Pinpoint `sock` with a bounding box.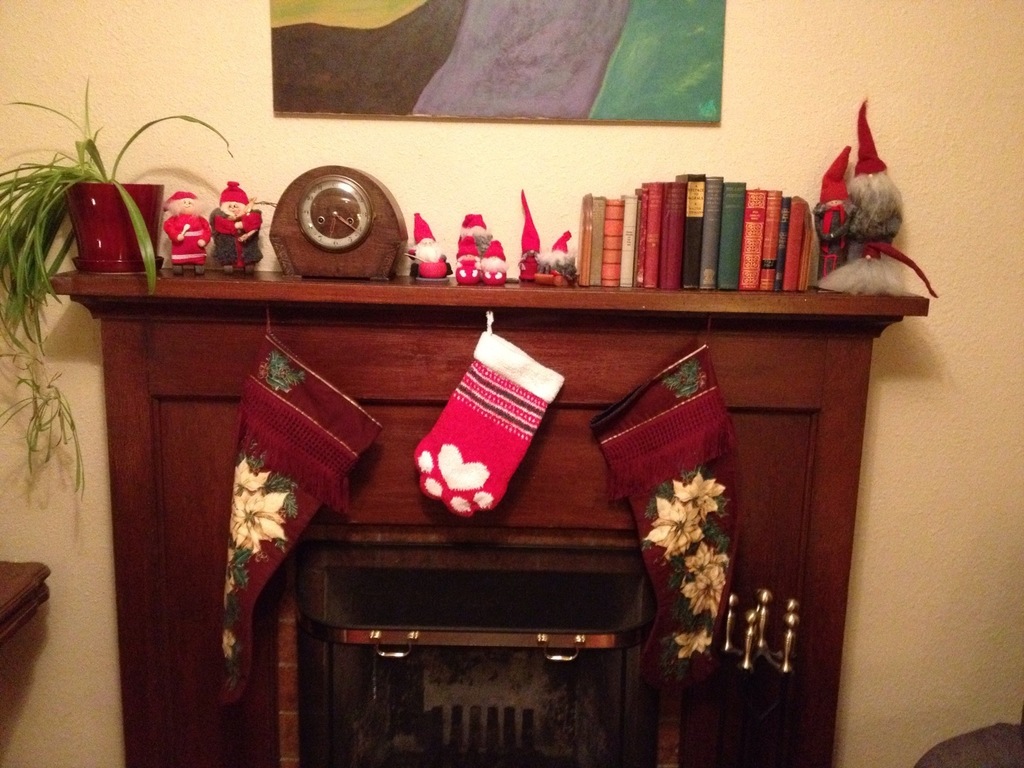
{"left": 591, "top": 312, "right": 740, "bottom": 694}.
